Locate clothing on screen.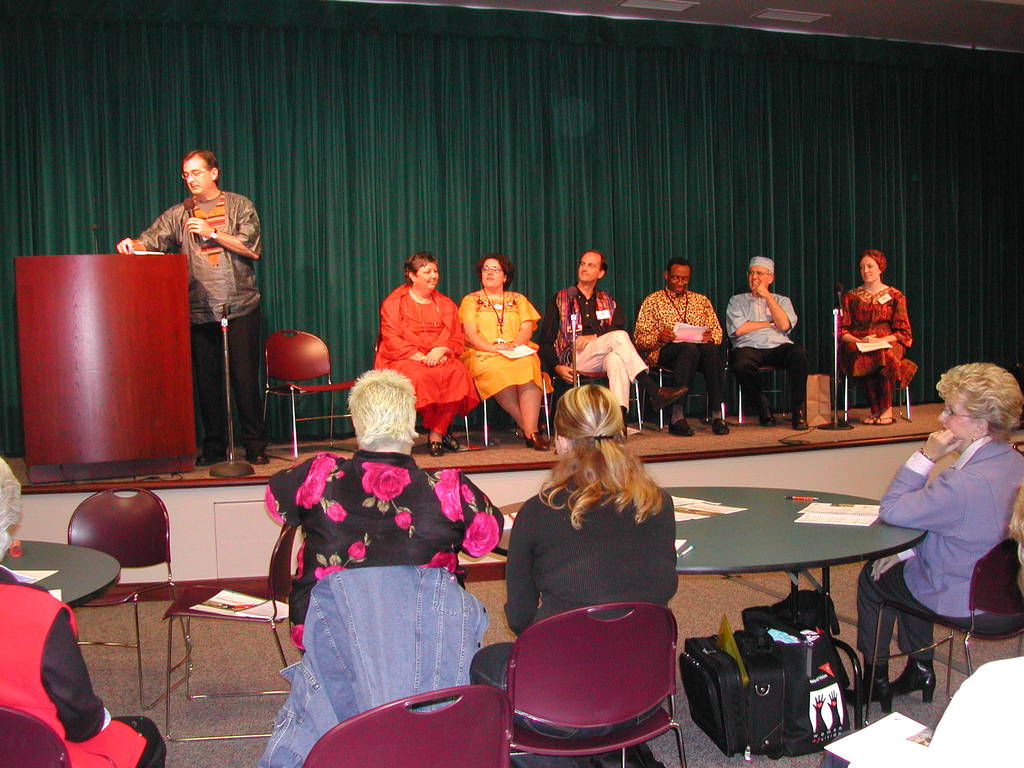
On screen at box=[136, 198, 296, 452].
